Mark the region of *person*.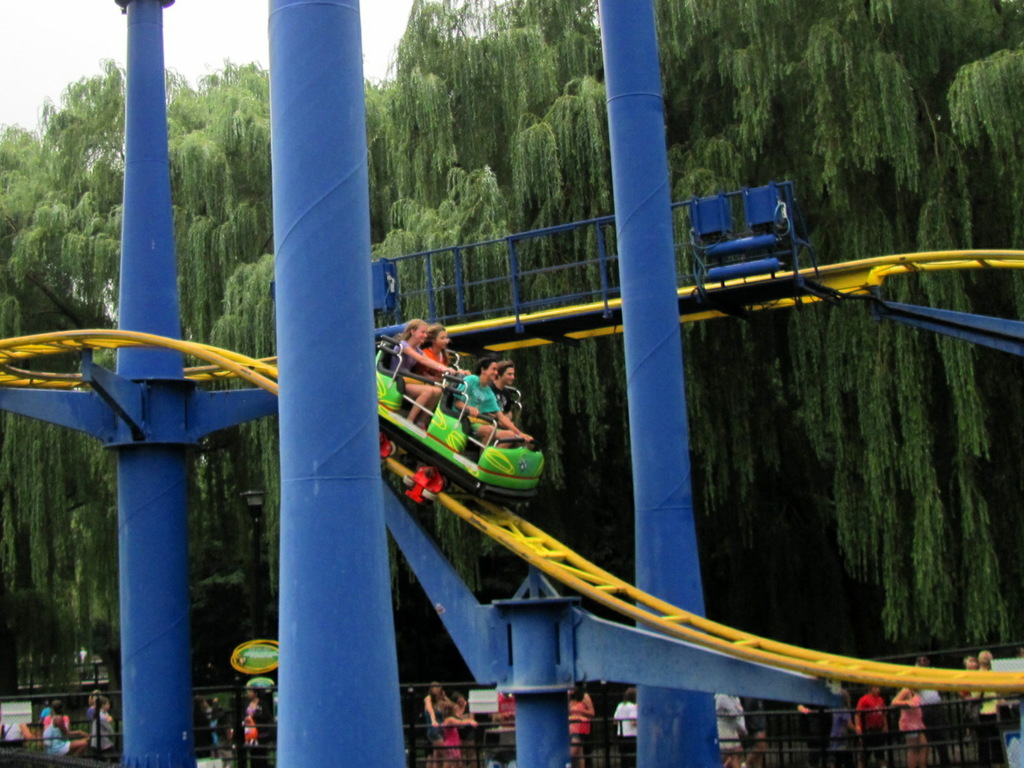
Region: left=241, top=680, right=262, bottom=740.
